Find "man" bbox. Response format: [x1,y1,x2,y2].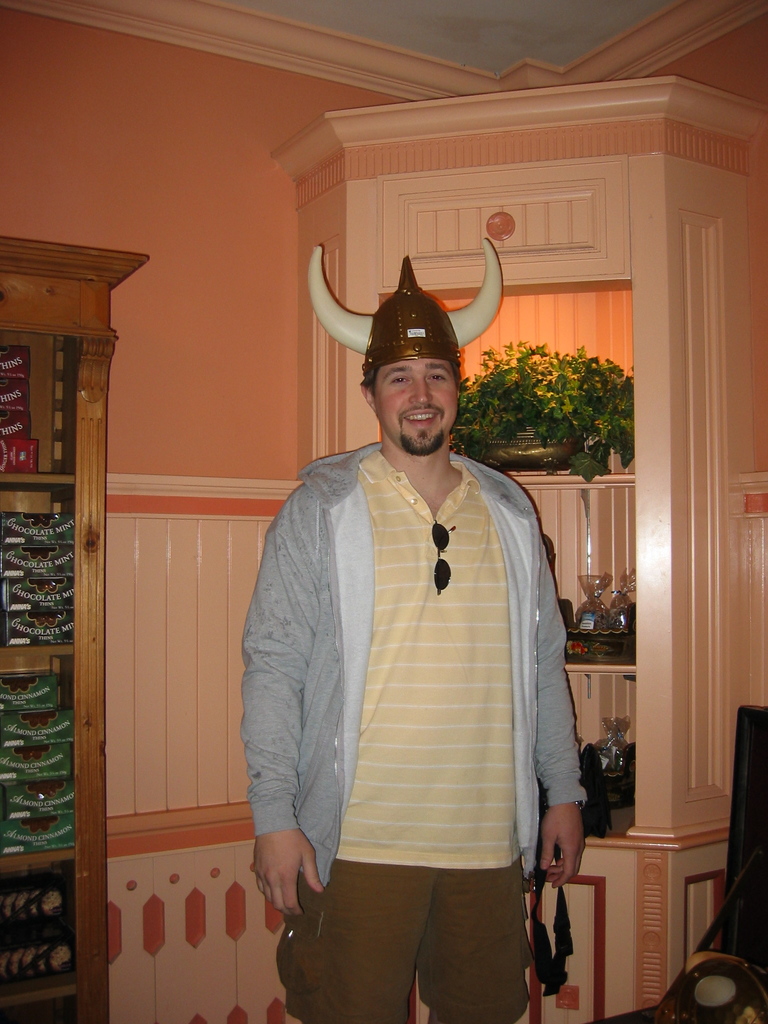
[236,240,598,988].
